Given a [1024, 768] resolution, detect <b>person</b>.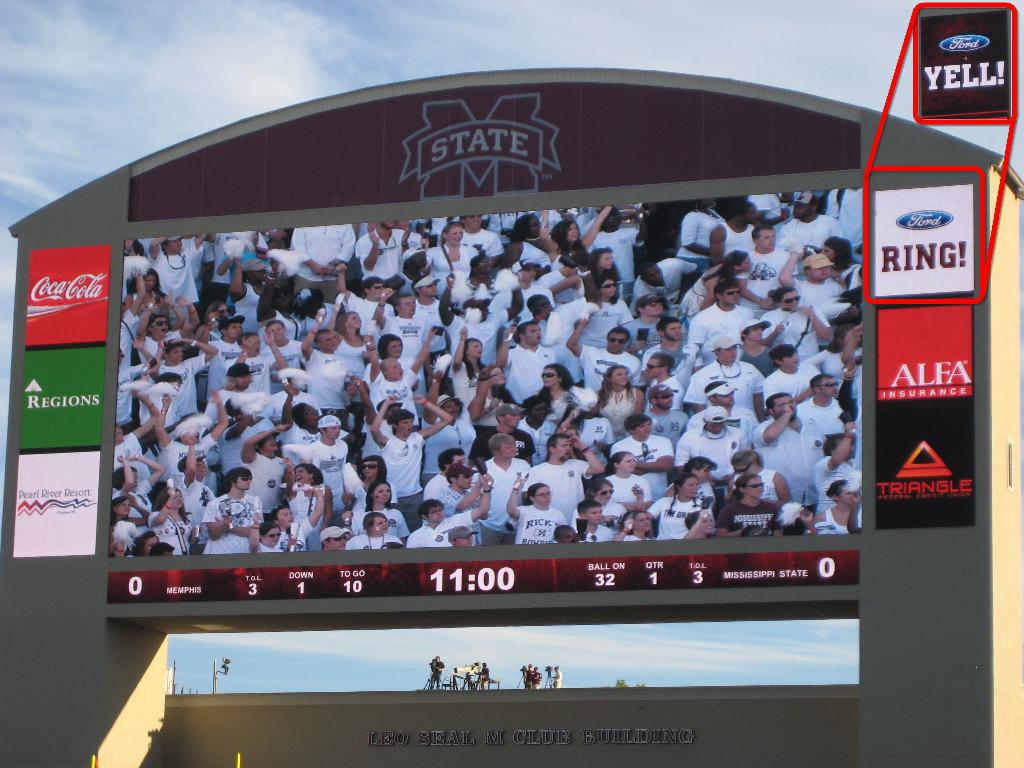
<region>527, 662, 534, 688</region>.
